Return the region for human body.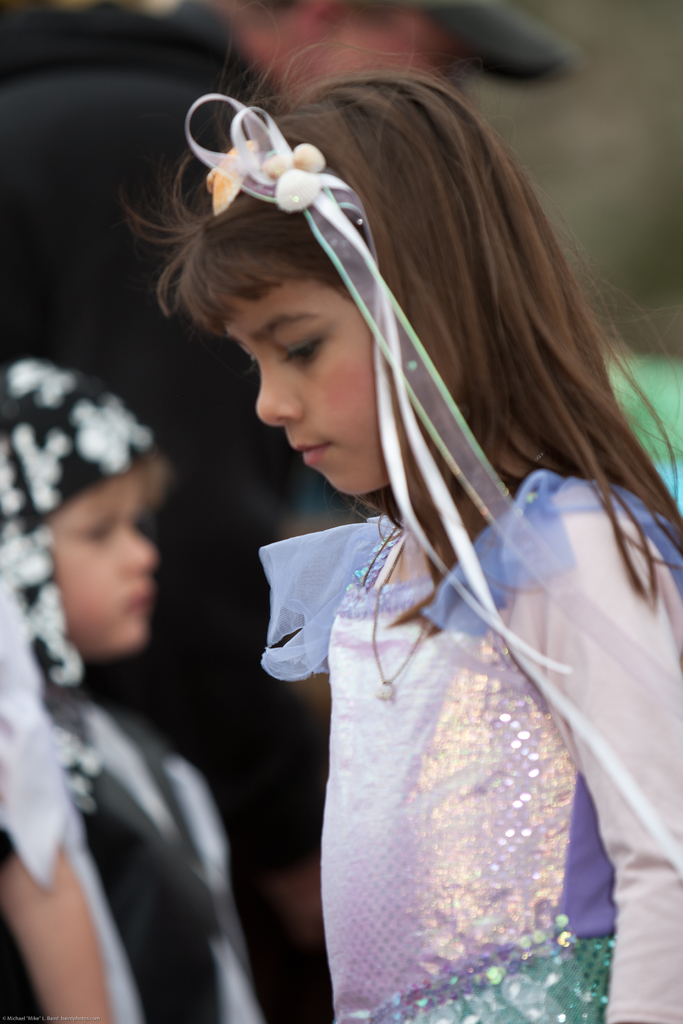
x1=115, y1=38, x2=682, y2=1023.
